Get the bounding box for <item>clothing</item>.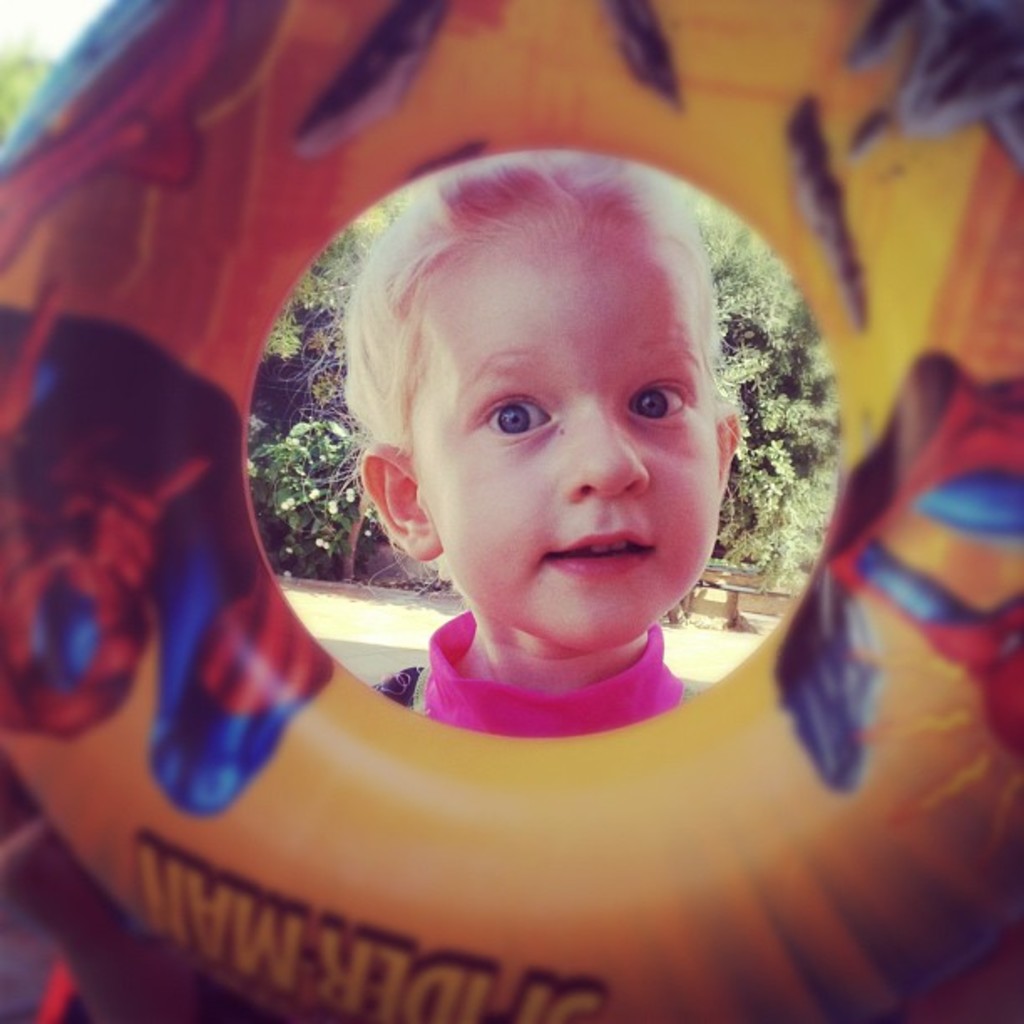
<box>366,609,679,743</box>.
